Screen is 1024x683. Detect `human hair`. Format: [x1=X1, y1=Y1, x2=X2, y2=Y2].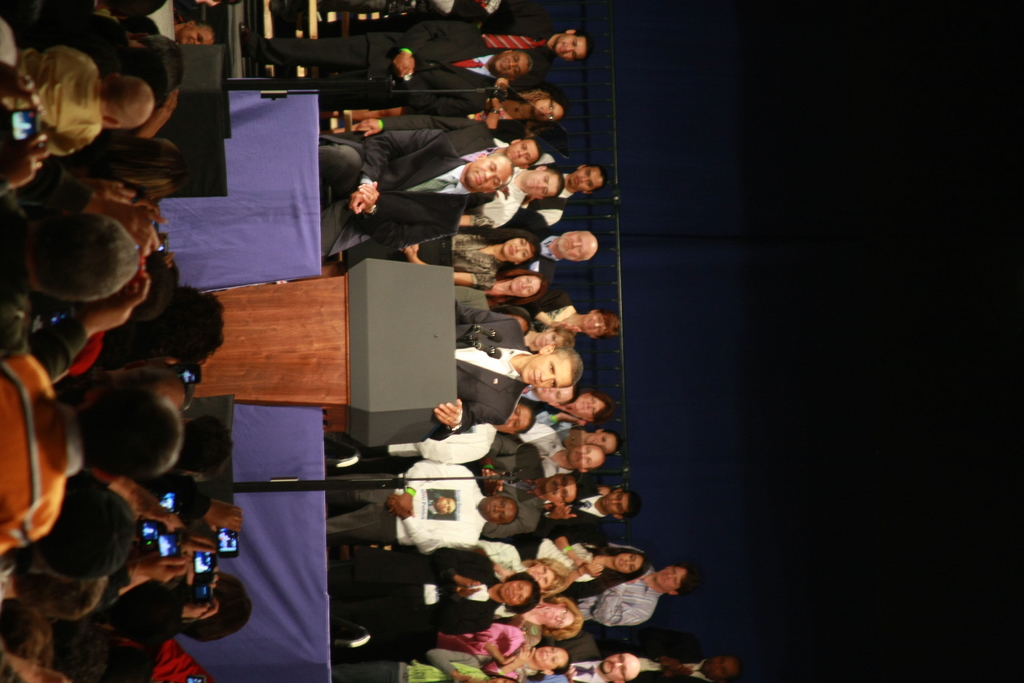
[x1=601, y1=549, x2=653, y2=591].
